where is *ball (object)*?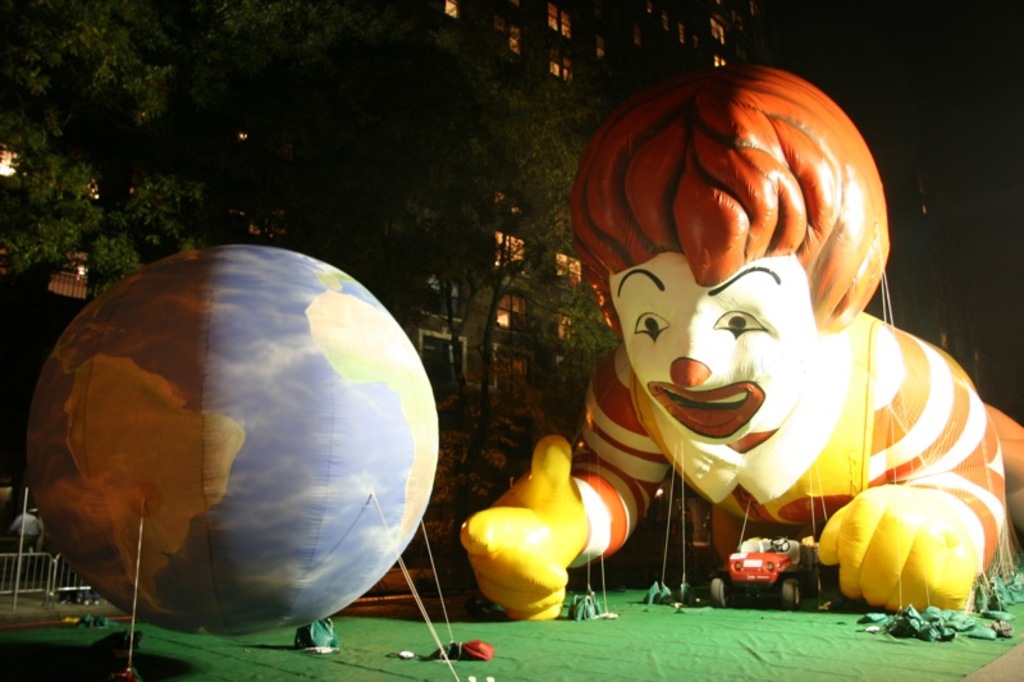
[x1=20, y1=246, x2=442, y2=636].
